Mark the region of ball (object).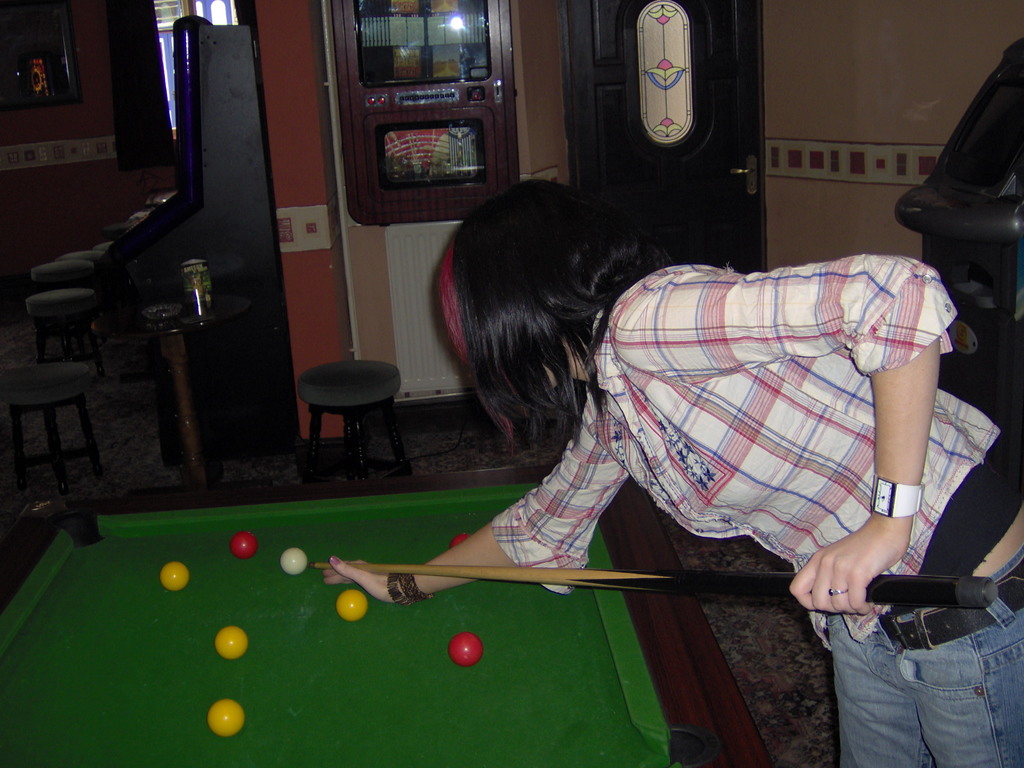
Region: 232/535/255/559.
